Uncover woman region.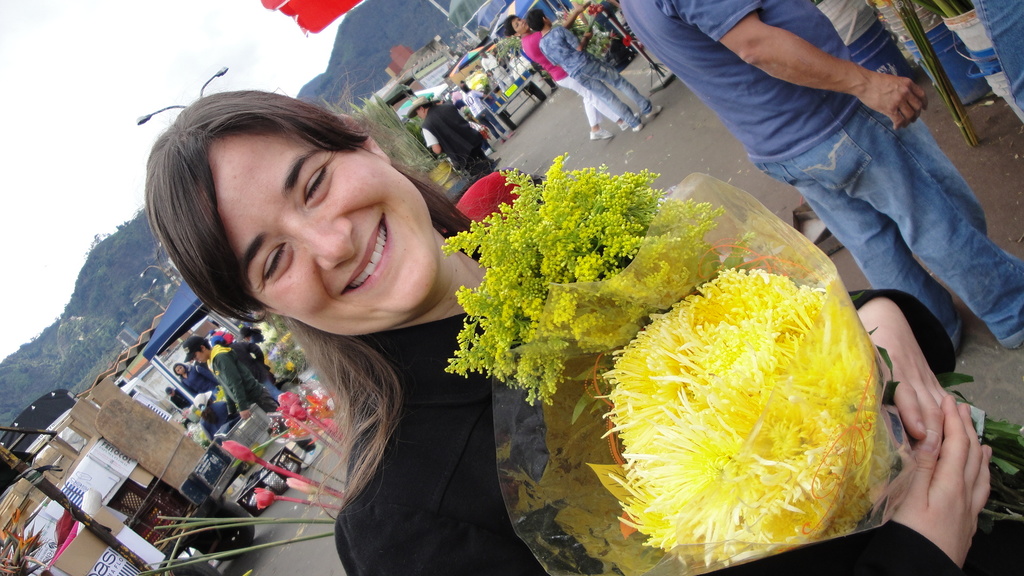
Uncovered: [140,89,1023,575].
